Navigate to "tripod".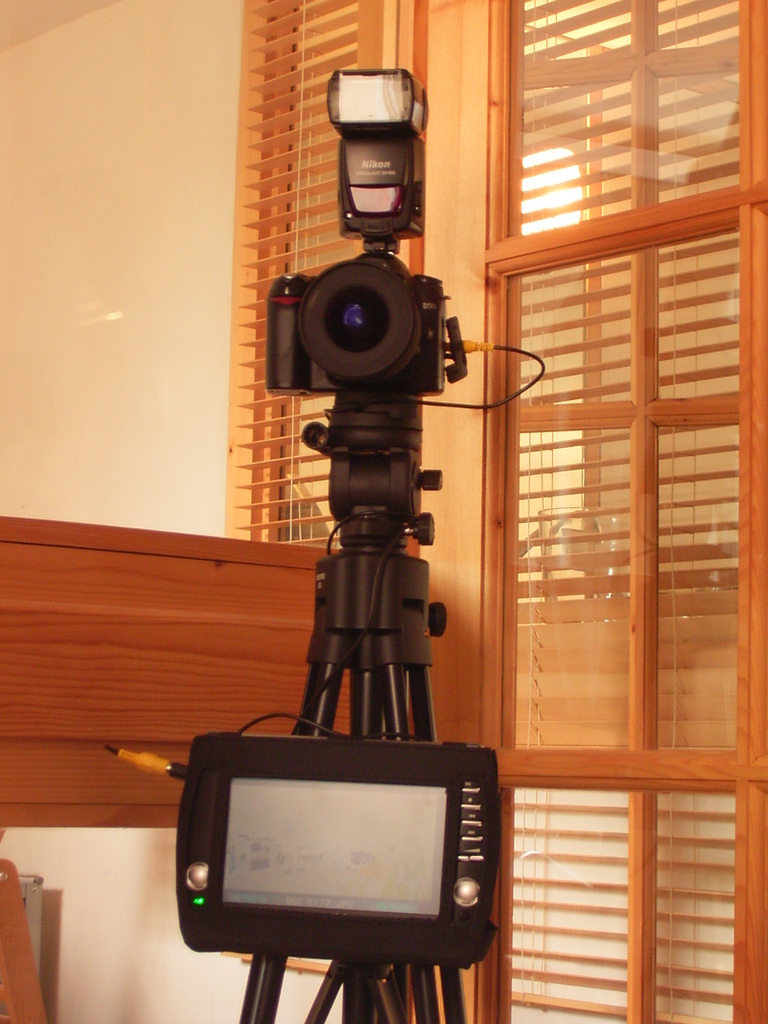
Navigation target: 234 392 473 1023.
